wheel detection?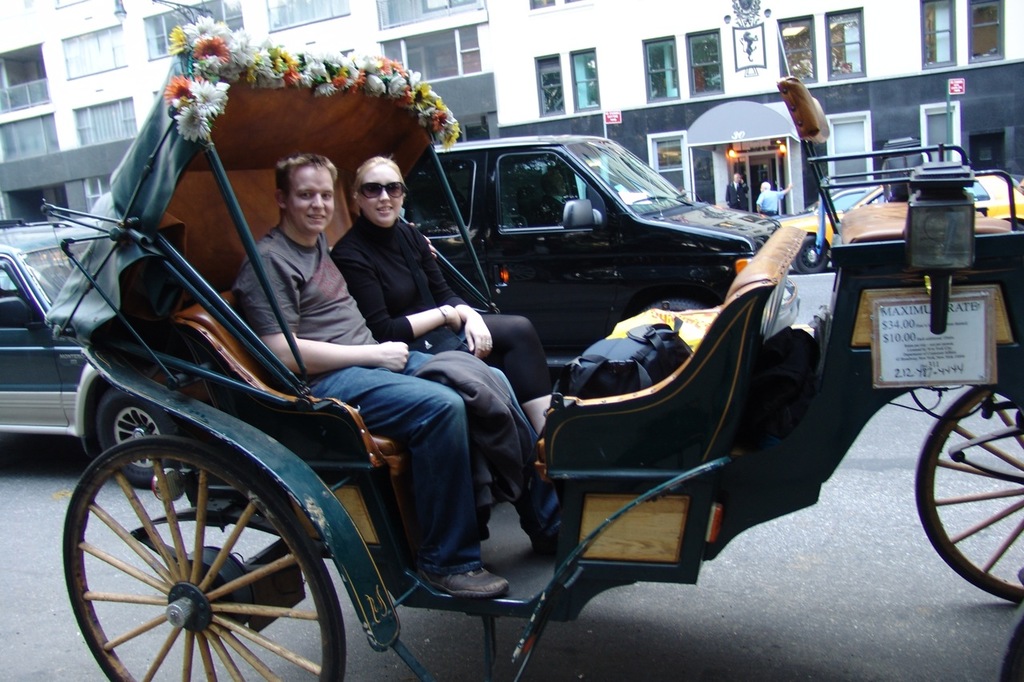
box=[914, 382, 1023, 608]
